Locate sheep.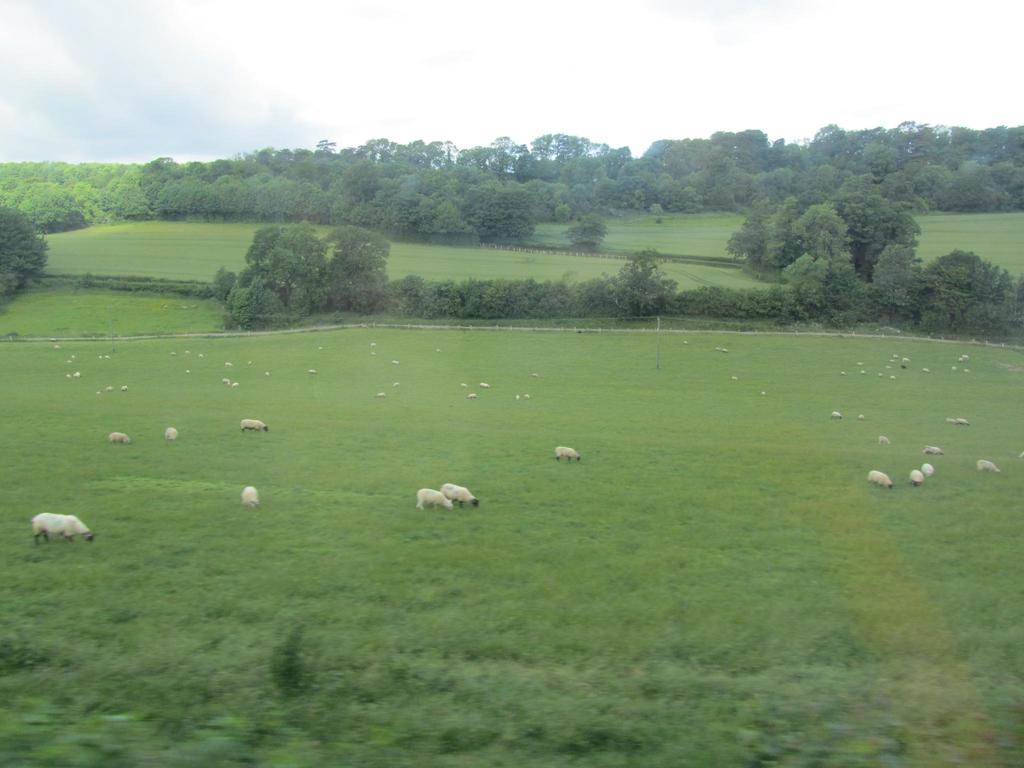
Bounding box: locate(972, 460, 995, 471).
